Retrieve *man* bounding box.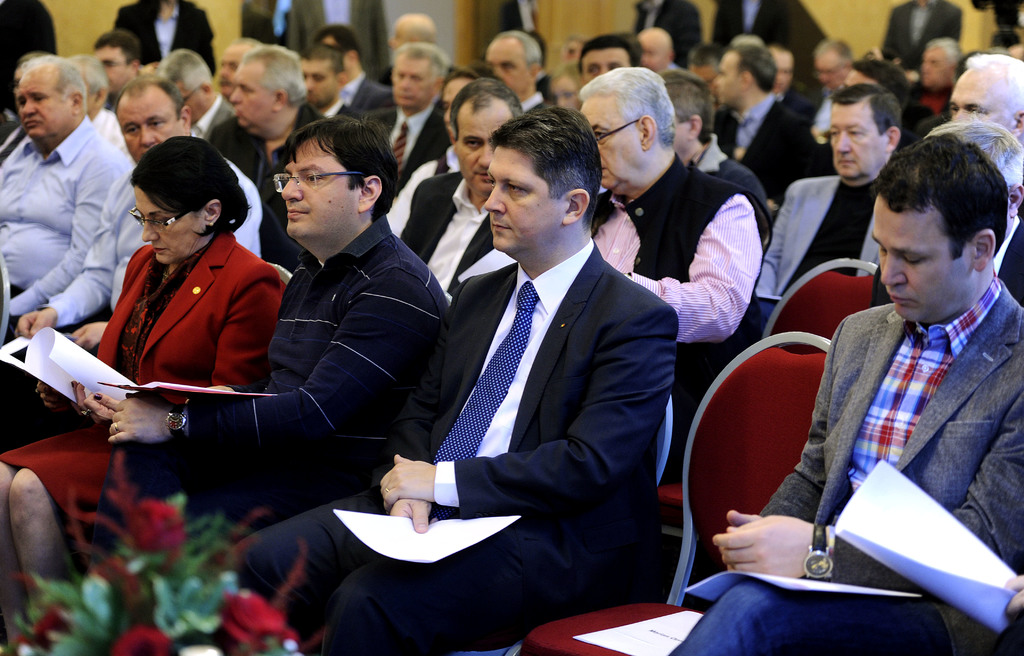
Bounding box: [936, 52, 1023, 145].
